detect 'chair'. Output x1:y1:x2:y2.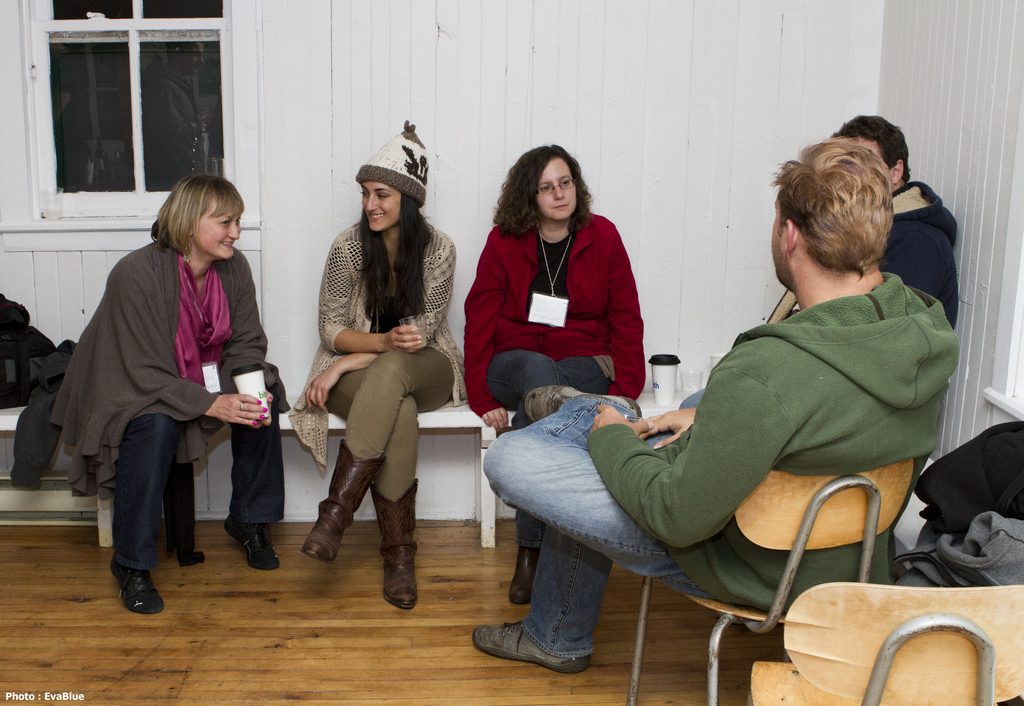
746:581:1023:705.
